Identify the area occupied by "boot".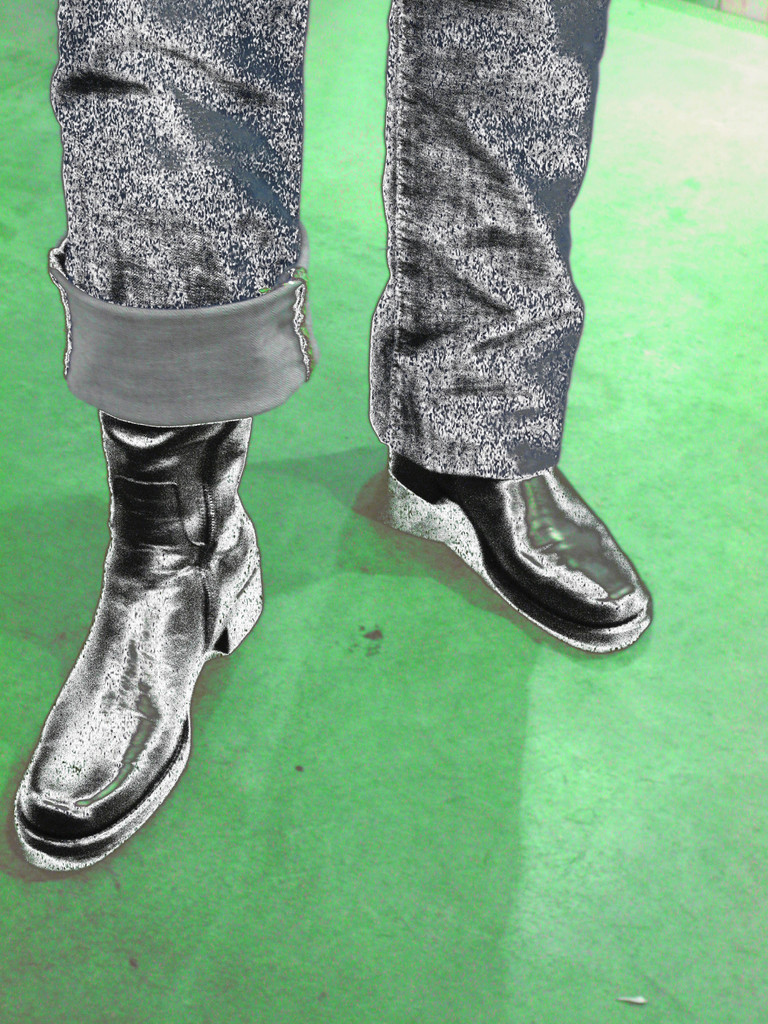
Area: 14, 410, 263, 869.
